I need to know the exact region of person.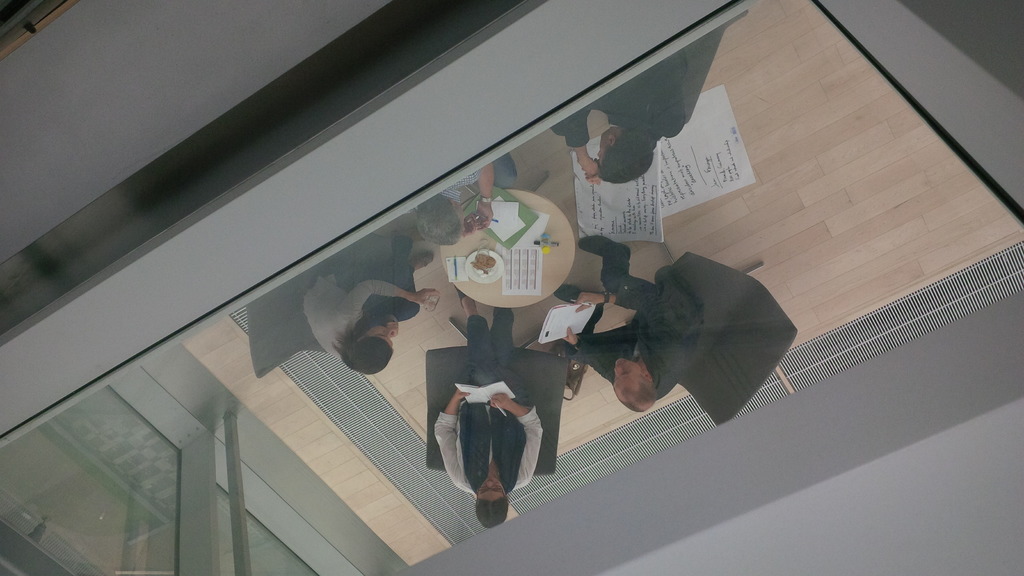
Region: bbox=[556, 237, 714, 434].
